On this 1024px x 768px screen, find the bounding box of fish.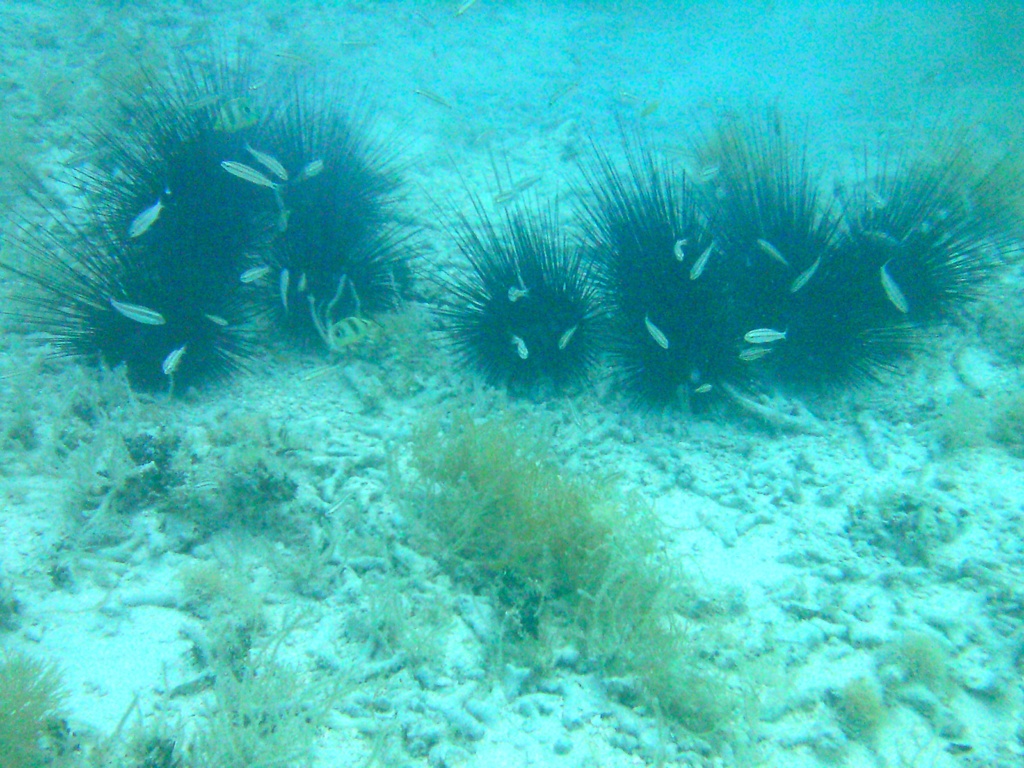
Bounding box: pyautogui.locateOnScreen(694, 383, 711, 397).
